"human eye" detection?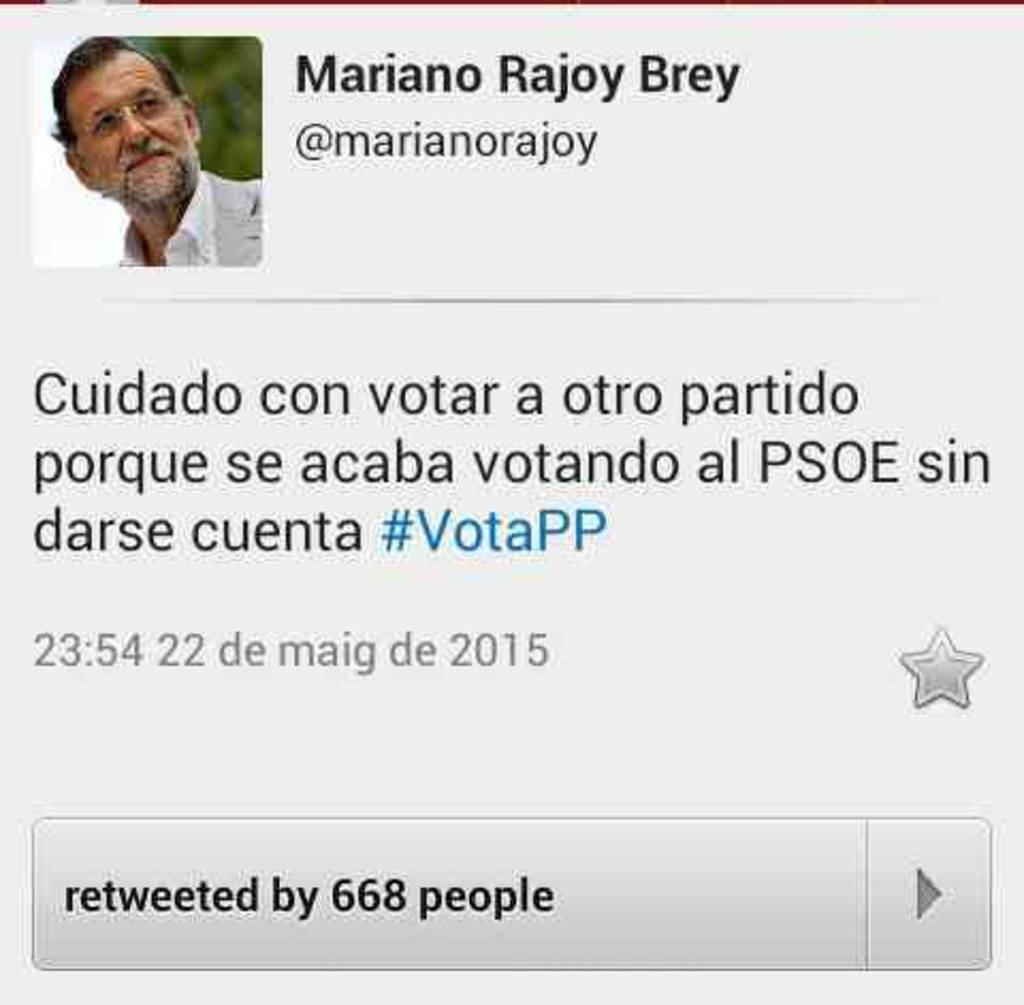
92/111/119/130
